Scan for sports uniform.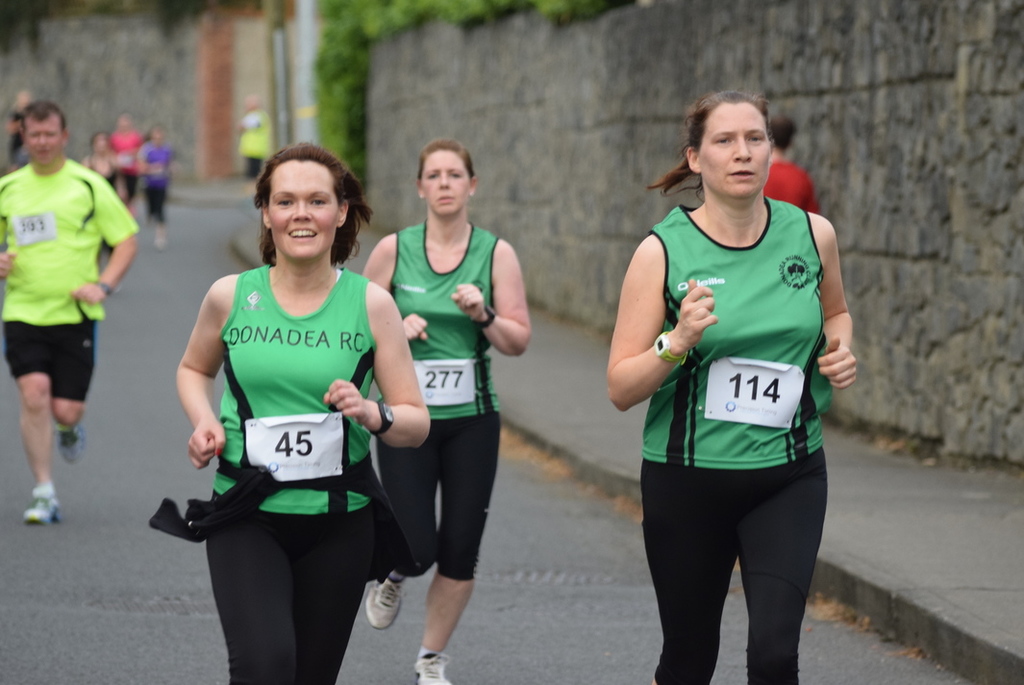
Scan result: BBox(388, 224, 508, 581).
